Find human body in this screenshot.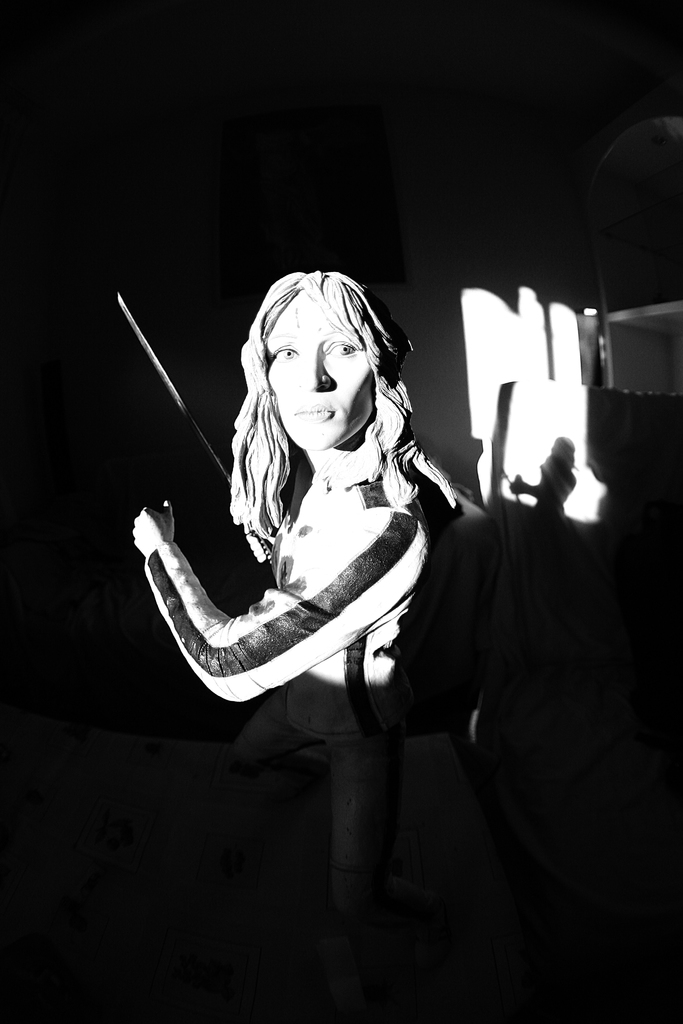
The bounding box for human body is 118,287,454,795.
